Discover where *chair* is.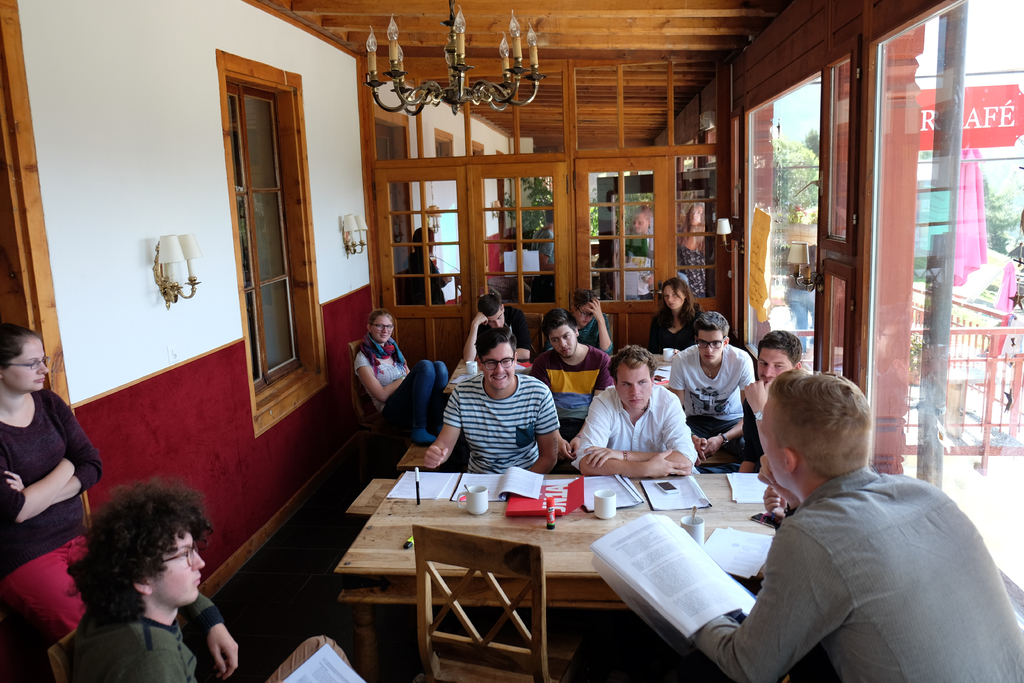
Discovered at (414,522,578,682).
